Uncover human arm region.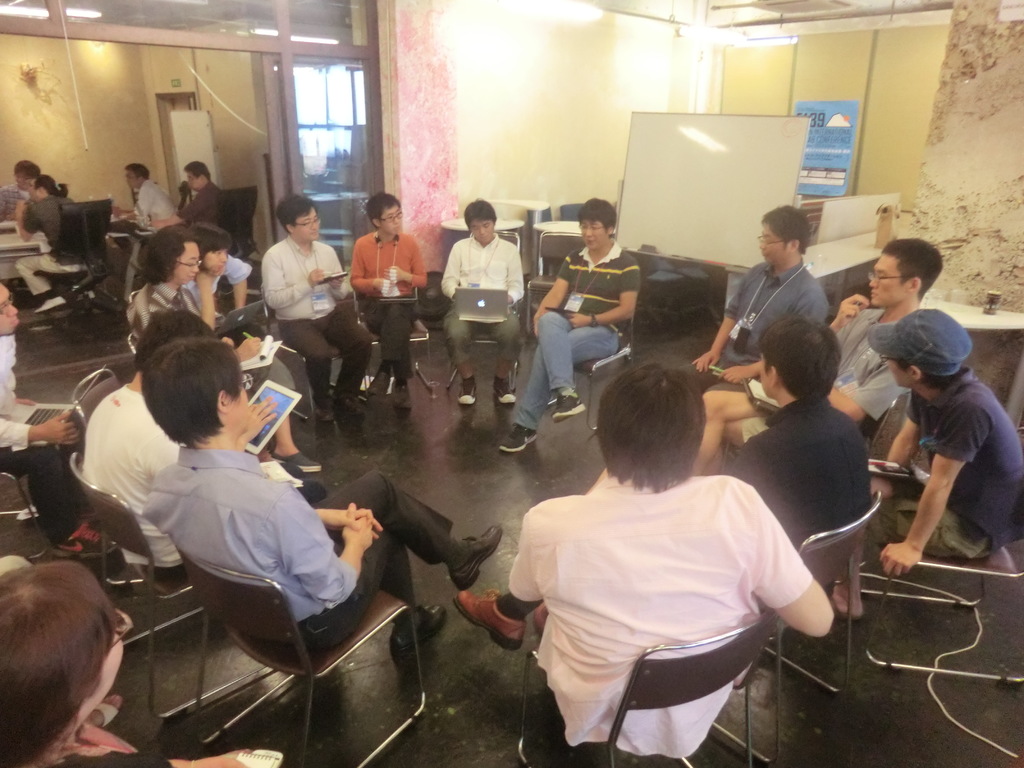
Uncovered: 390, 236, 430, 291.
